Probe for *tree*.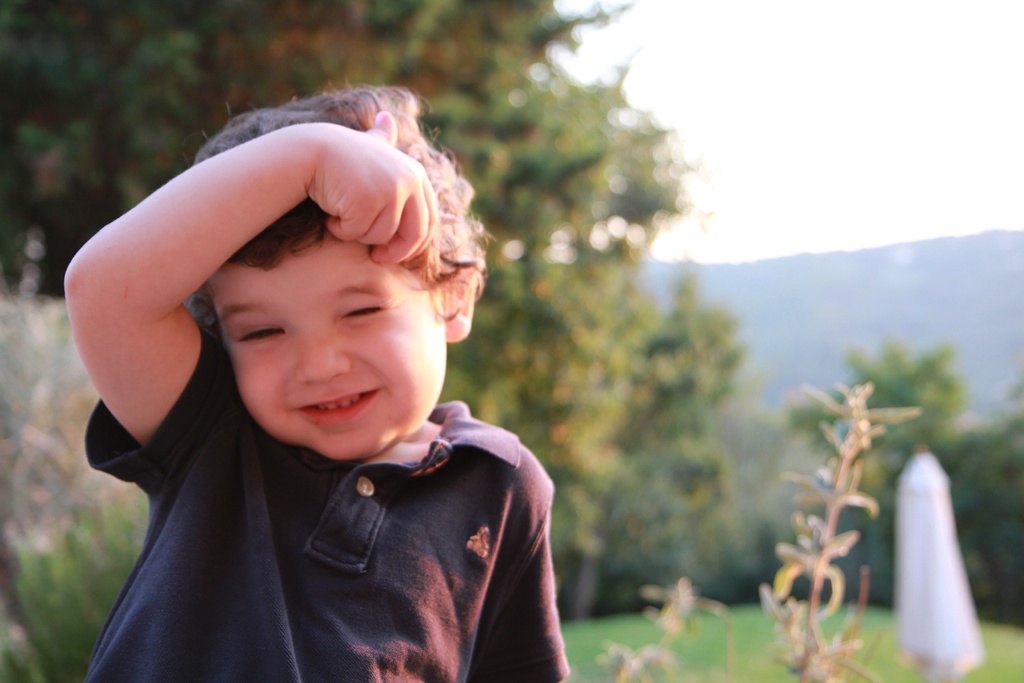
Probe result: 0:1:738:665.
